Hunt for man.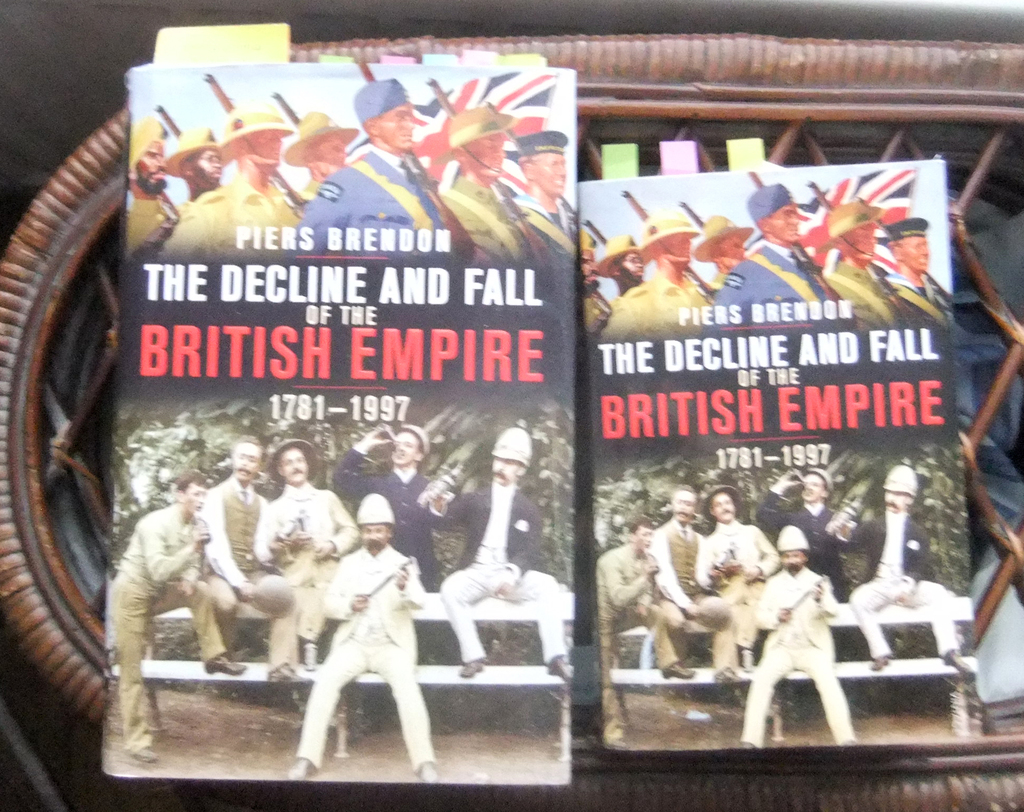
Hunted down at detection(109, 467, 246, 765).
